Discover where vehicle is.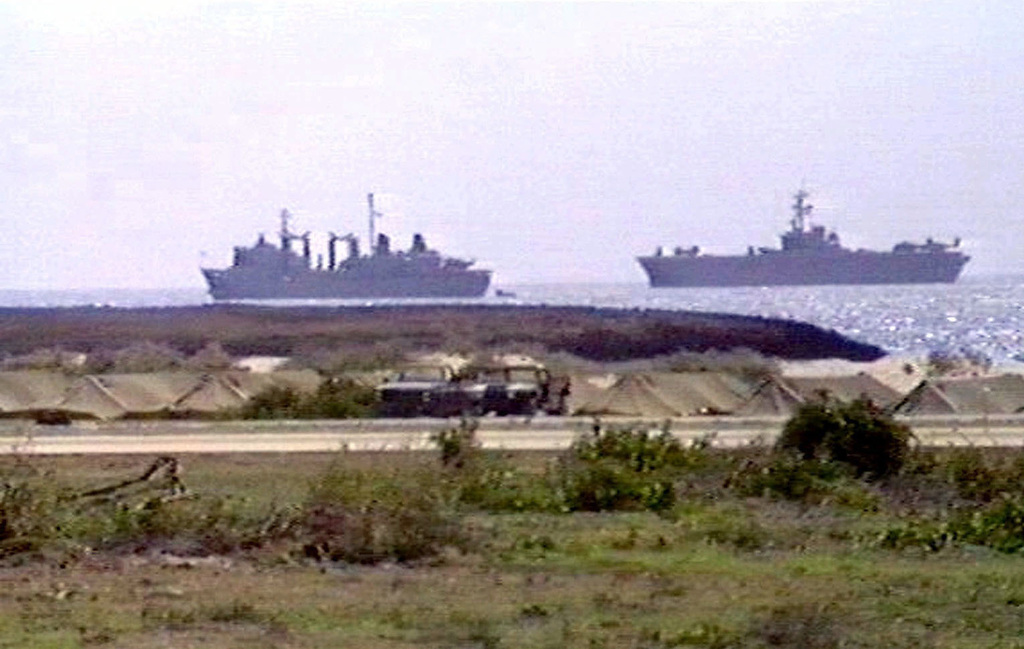
Discovered at bbox=[637, 187, 970, 288].
